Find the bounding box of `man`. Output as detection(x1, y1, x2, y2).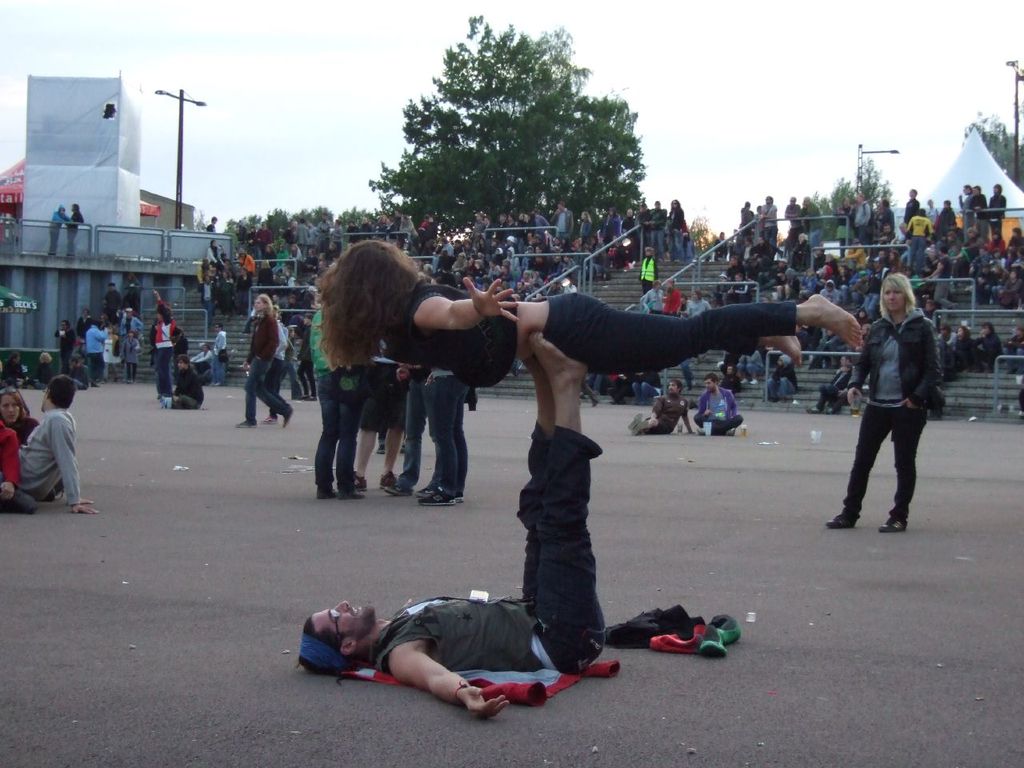
detection(850, 191, 870, 246).
